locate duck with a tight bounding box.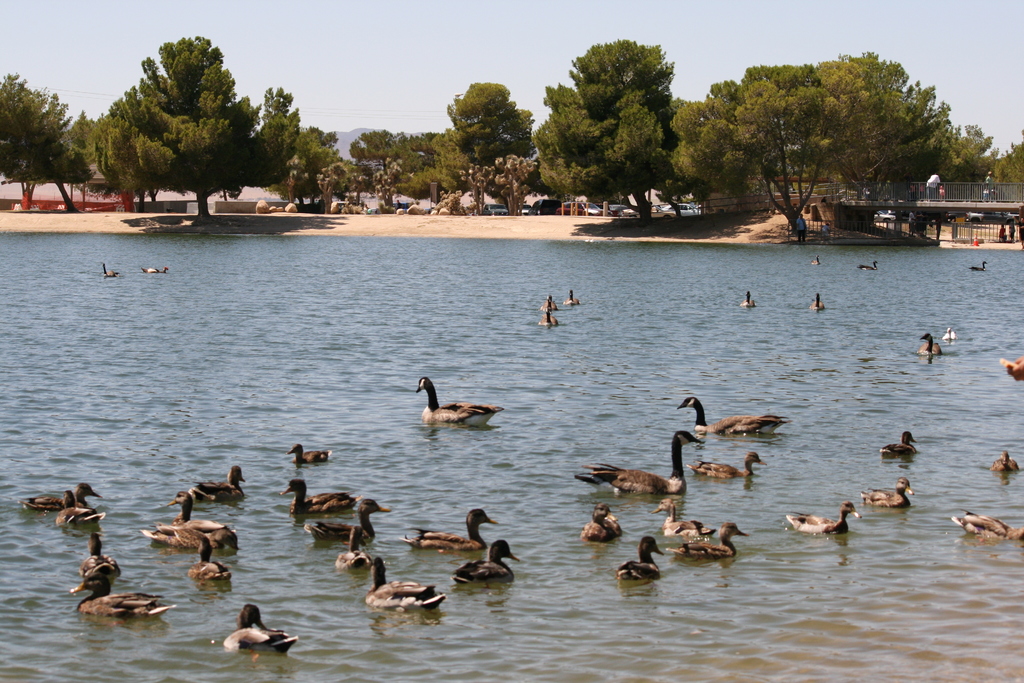
[left=291, top=441, right=330, bottom=466].
